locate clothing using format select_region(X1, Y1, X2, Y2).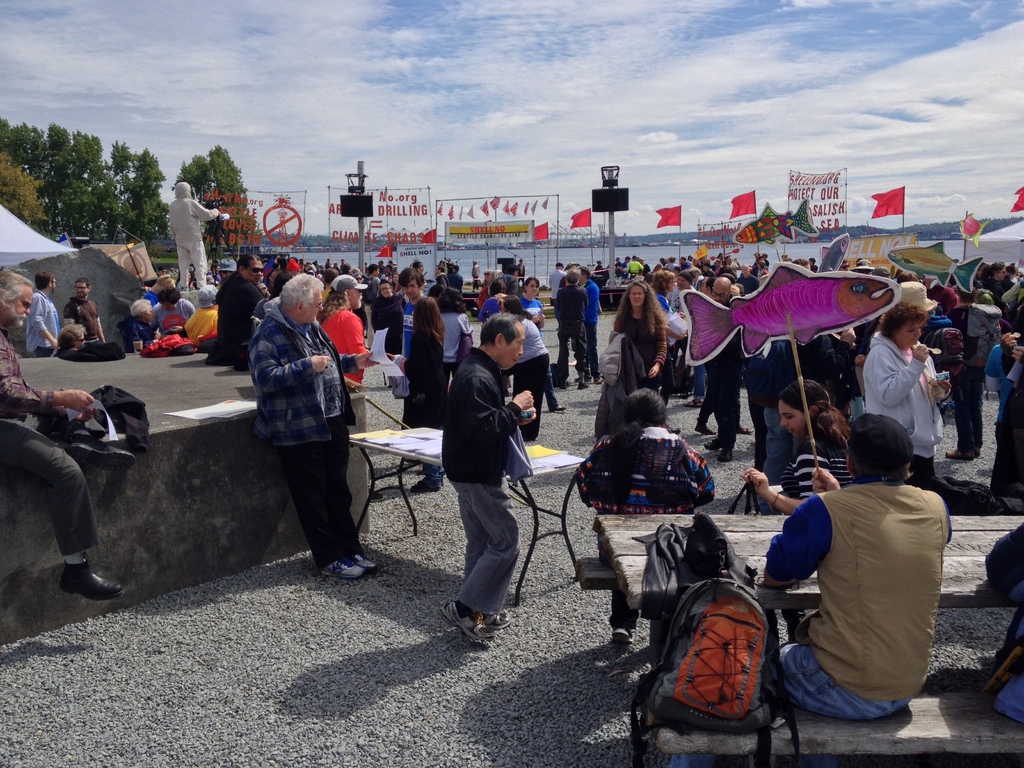
select_region(171, 291, 182, 333).
